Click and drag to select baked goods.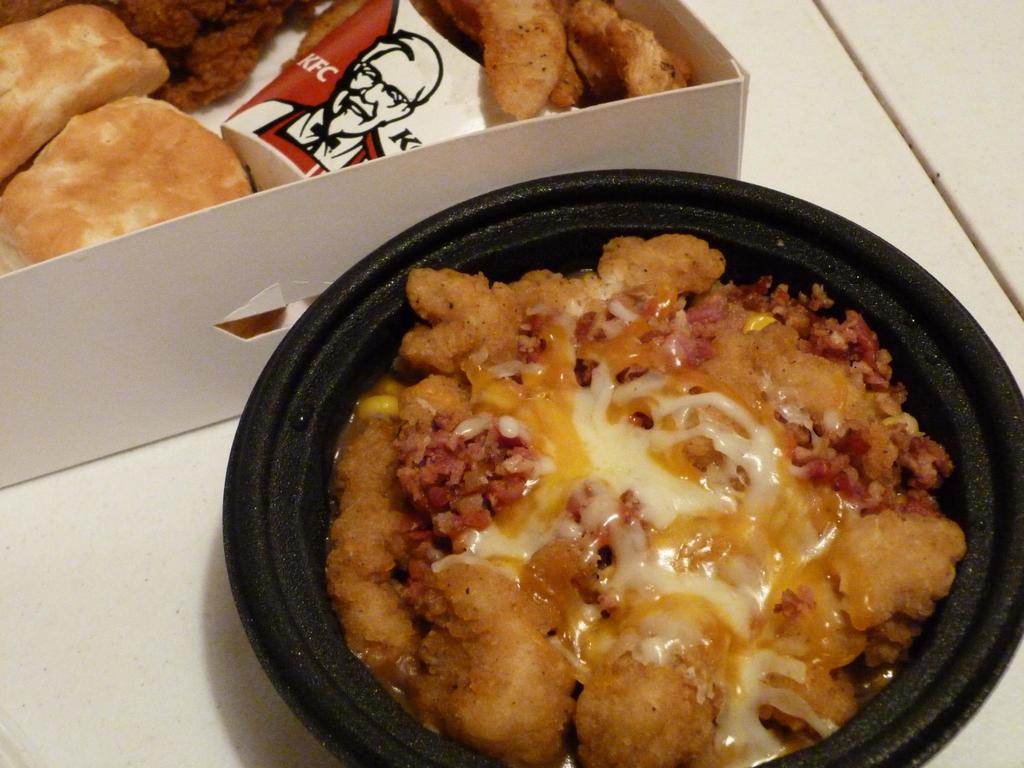
Selection: box(0, 0, 167, 184).
